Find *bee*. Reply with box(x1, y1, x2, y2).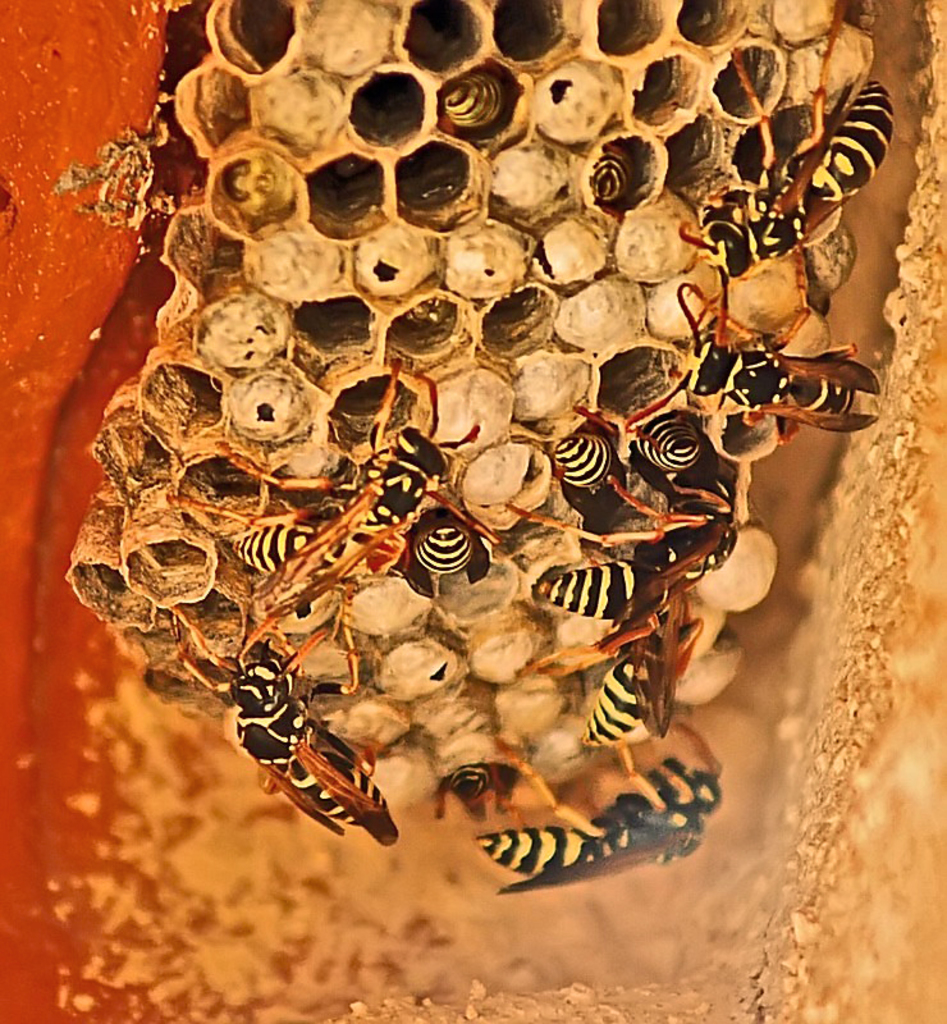
box(608, 256, 880, 466).
